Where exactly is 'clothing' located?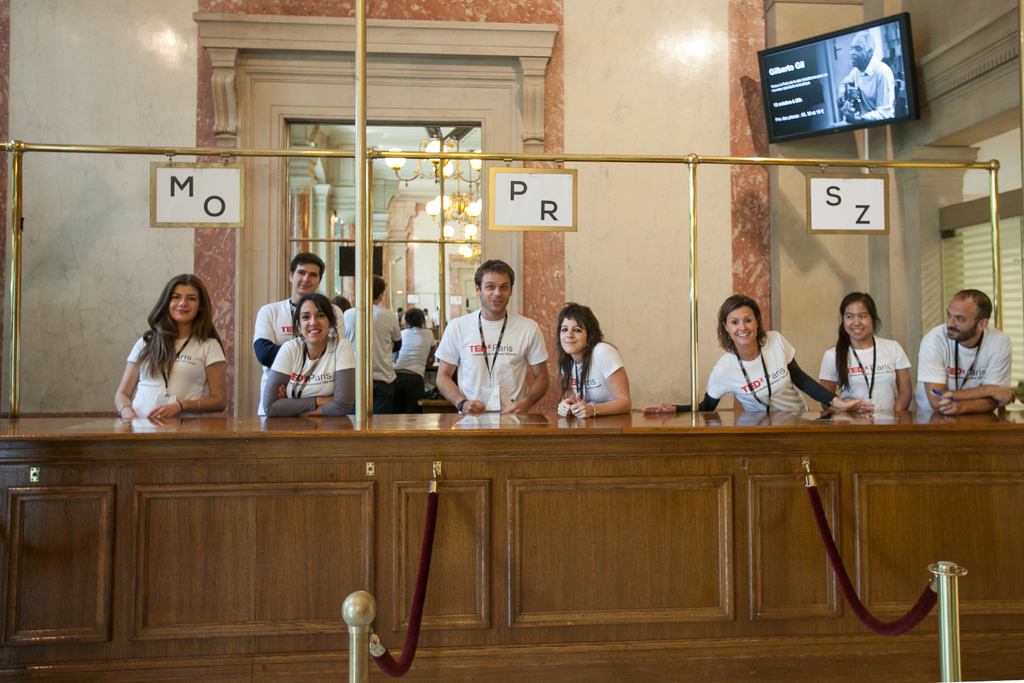
Its bounding box is 913,318,1012,412.
